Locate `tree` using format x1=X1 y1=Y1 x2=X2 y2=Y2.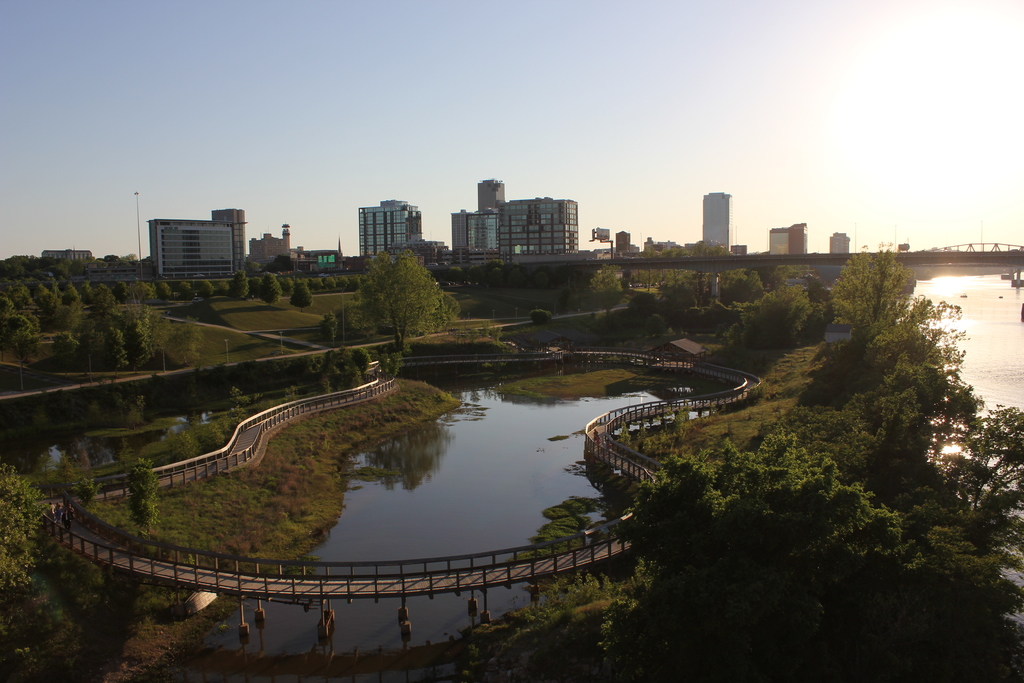
x1=868 y1=363 x2=984 y2=454.
